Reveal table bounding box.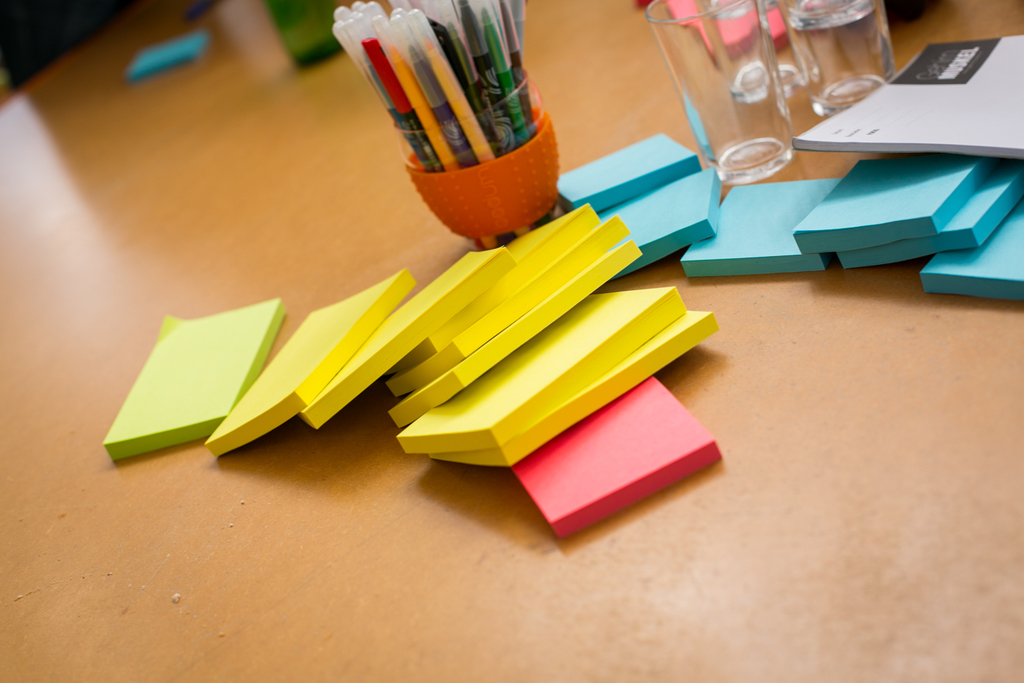
Revealed: [0,0,1023,682].
